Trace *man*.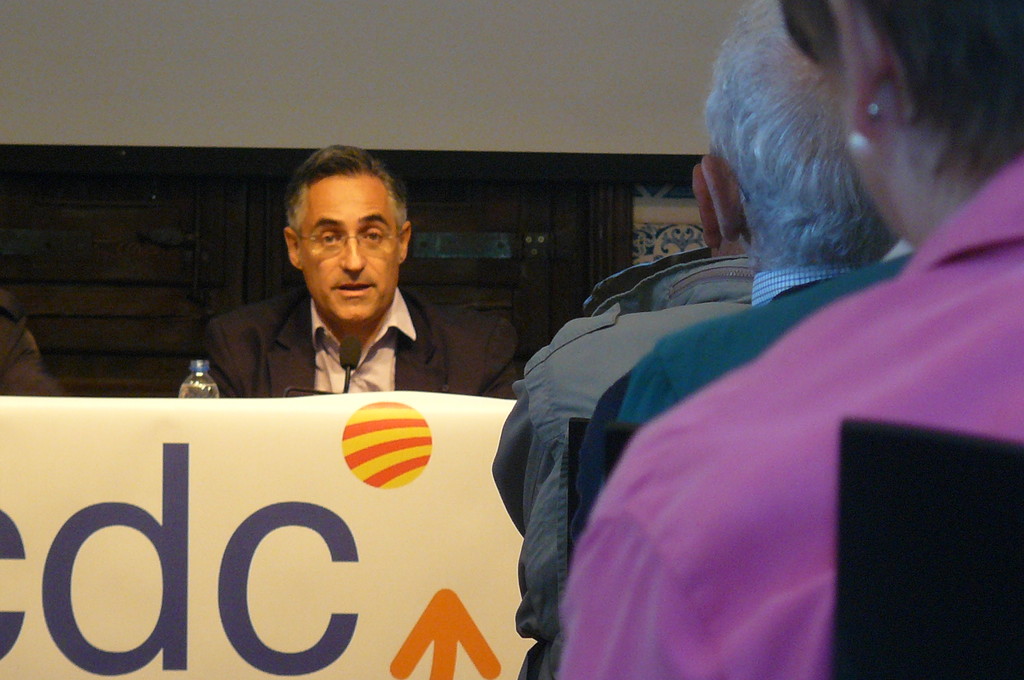
Traced to [left=579, top=4, right=909, bottom=537].
